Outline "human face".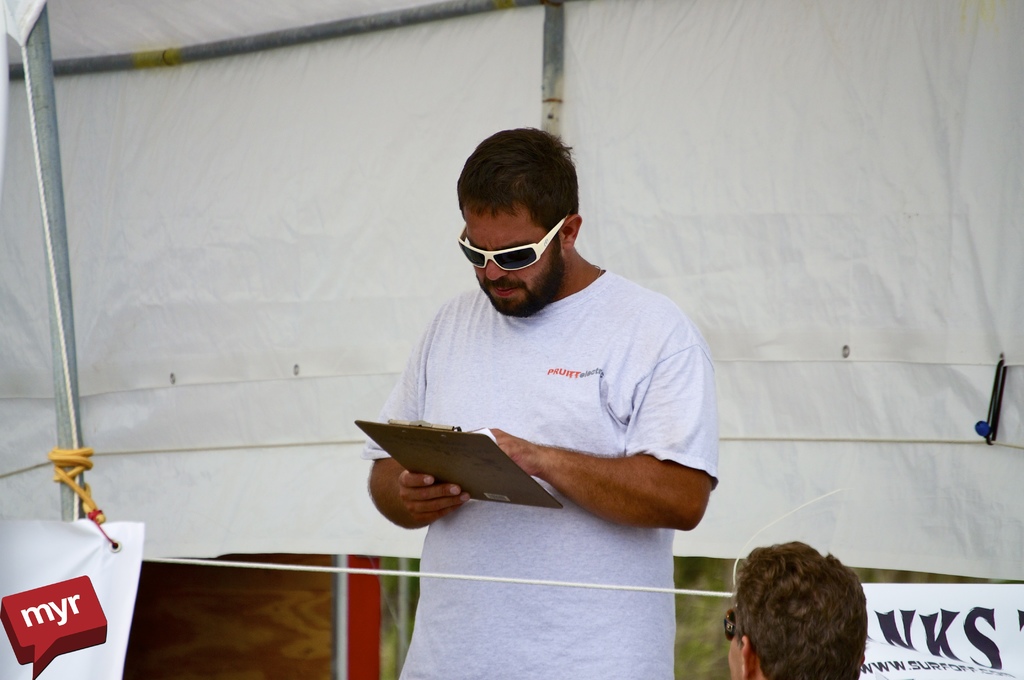
Outline: bbox=(726, 632, 742, 679).
